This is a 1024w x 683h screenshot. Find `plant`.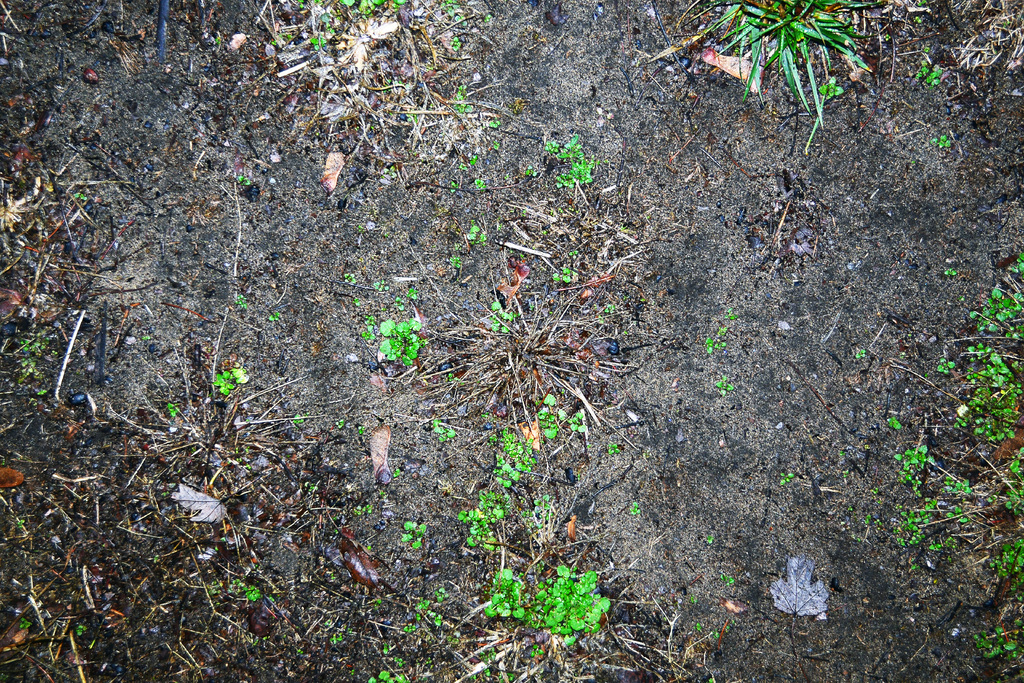
Bounding box: 320, 618, 332, 630.
